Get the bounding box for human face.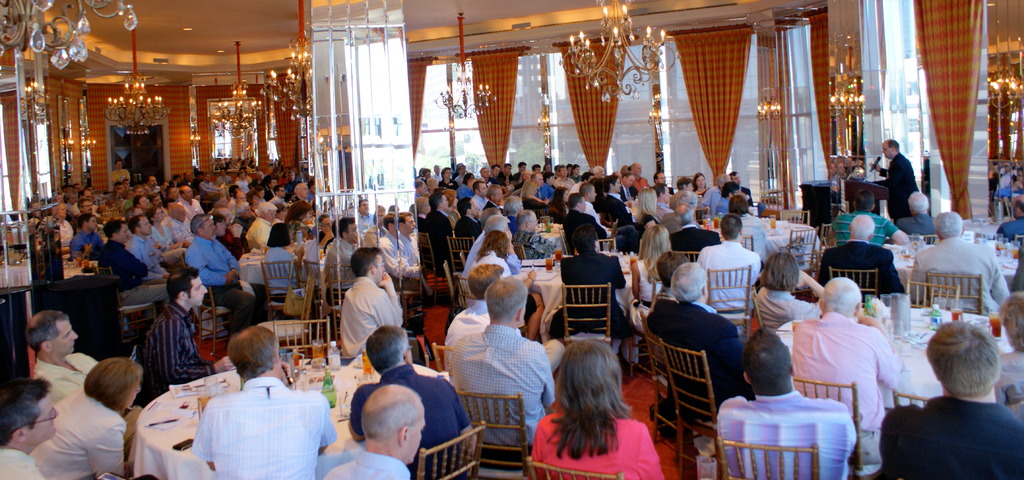
359/199/369/214.
